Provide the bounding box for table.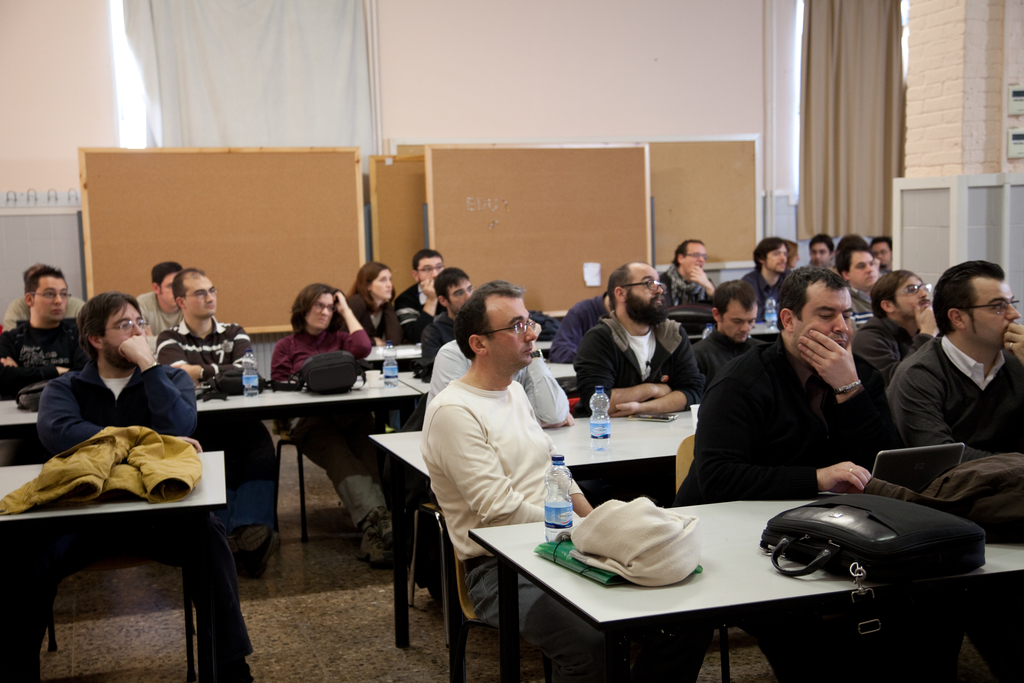
rect(364, 338, 422, 364).
